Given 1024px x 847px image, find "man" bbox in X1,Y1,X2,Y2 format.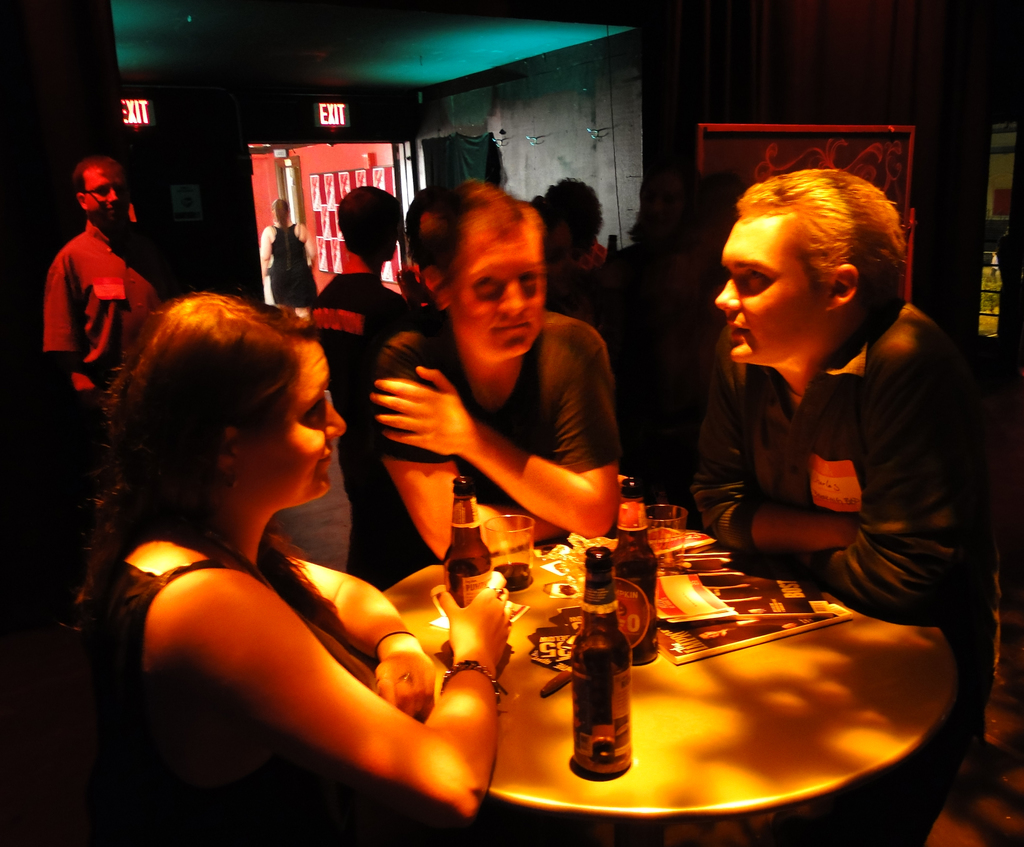
24,158,143,396.
